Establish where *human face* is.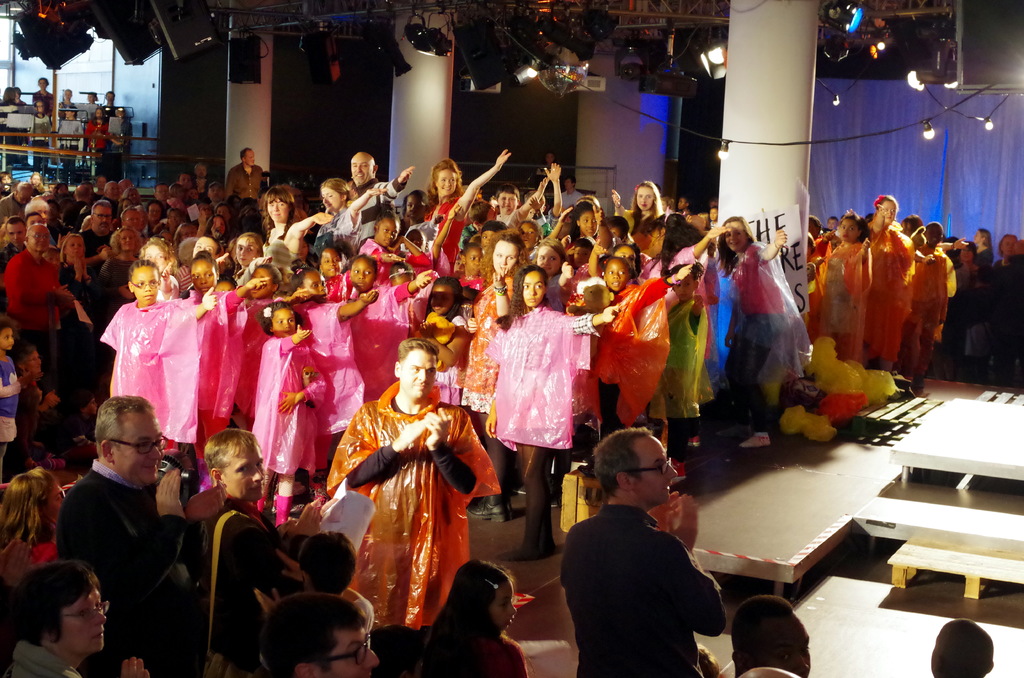
Established at 629:436:676:504.
